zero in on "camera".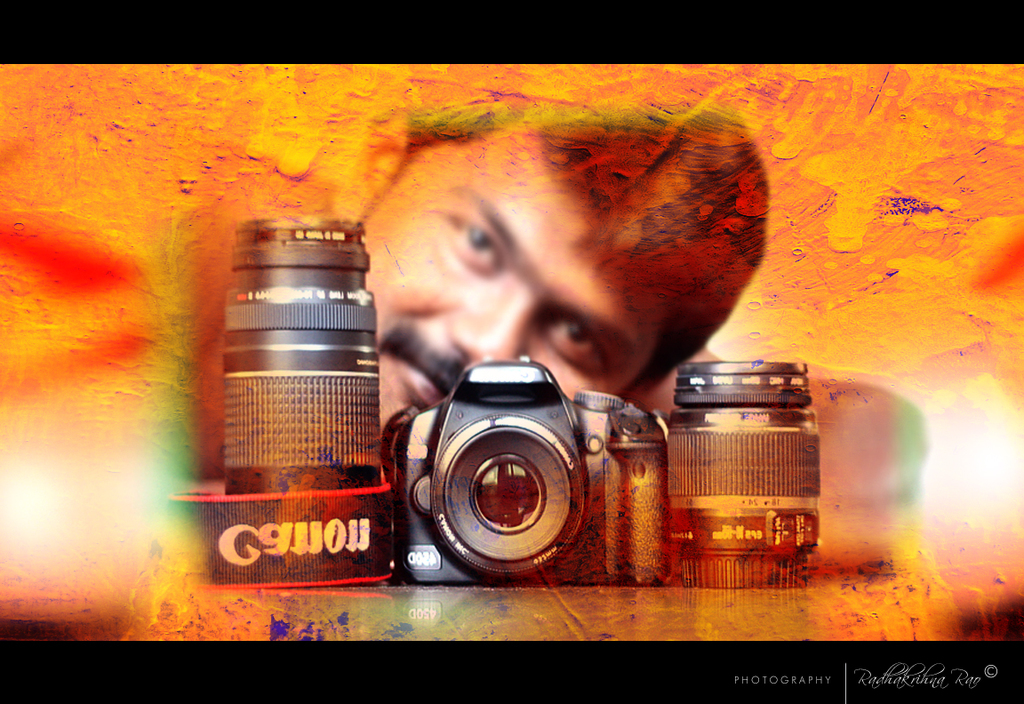
Zeroed in: detection(219, 212, 391, 493).
